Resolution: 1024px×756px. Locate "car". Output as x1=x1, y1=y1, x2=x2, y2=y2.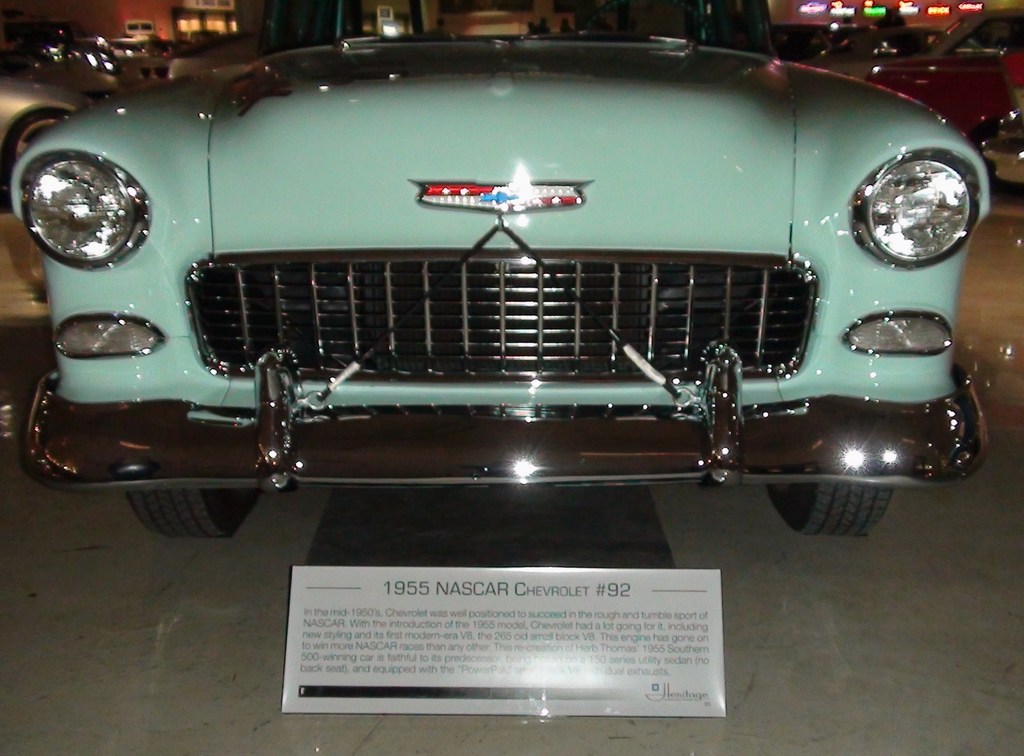
x1=803, y1=5, x2=1023, y2=86.
